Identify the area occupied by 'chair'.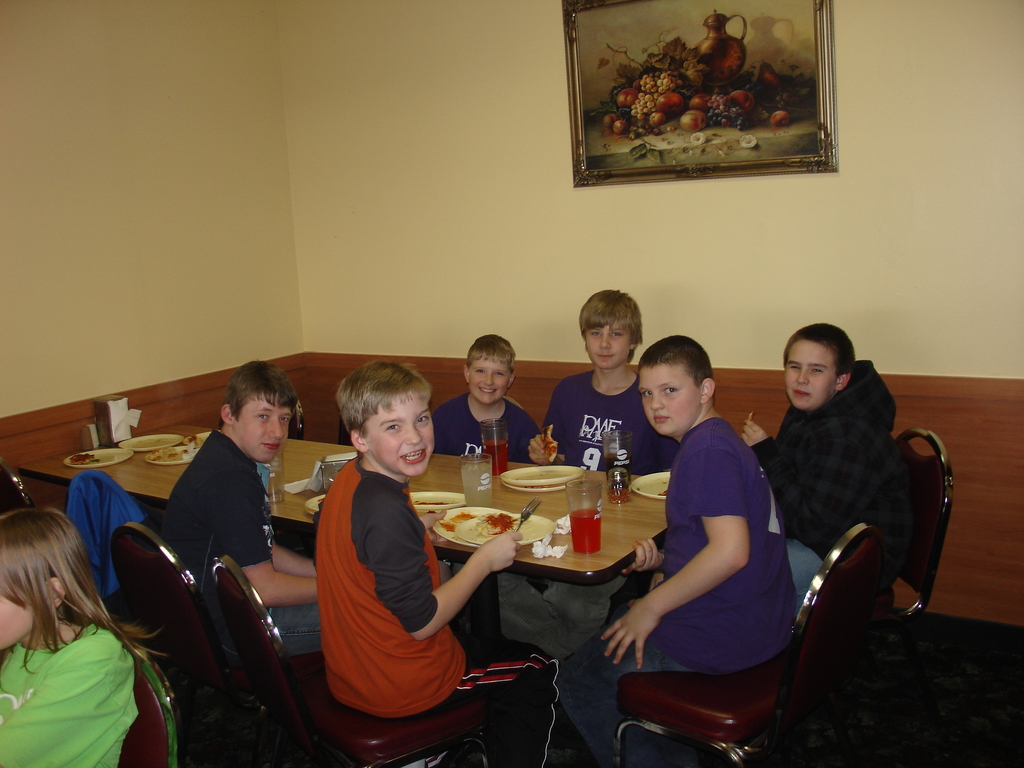
Area: {"left": 108, "top": 521, "right": 332, "bottom": 767}.
